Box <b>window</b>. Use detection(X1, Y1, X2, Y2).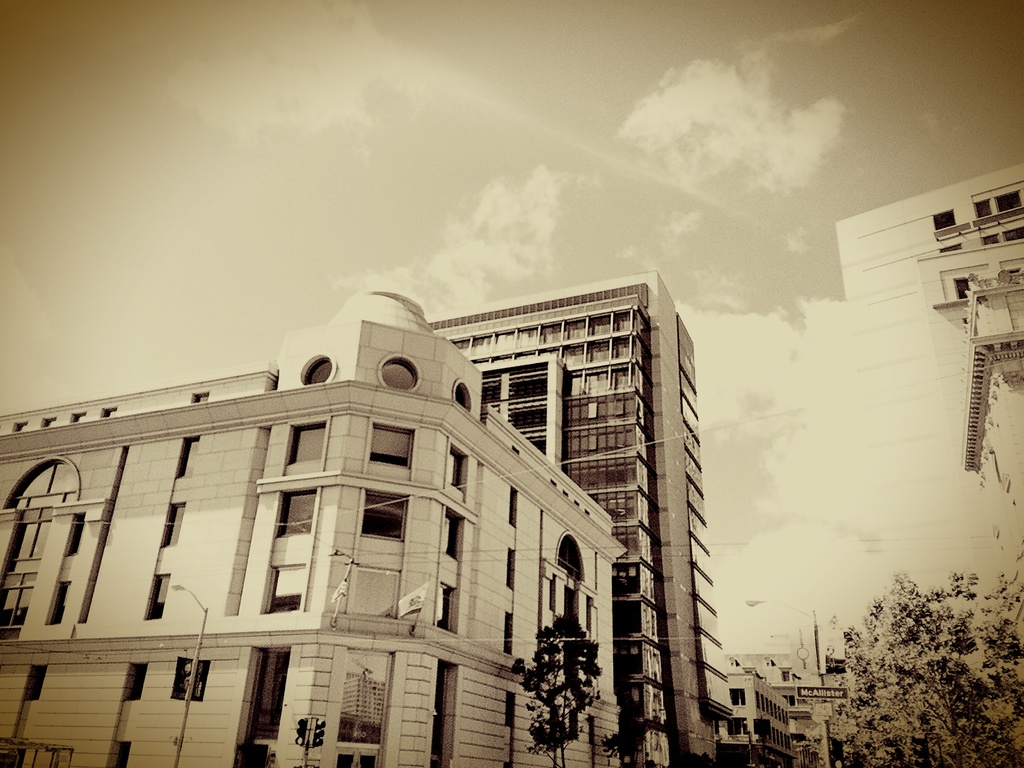
detection(10, 515, 51, 564).
